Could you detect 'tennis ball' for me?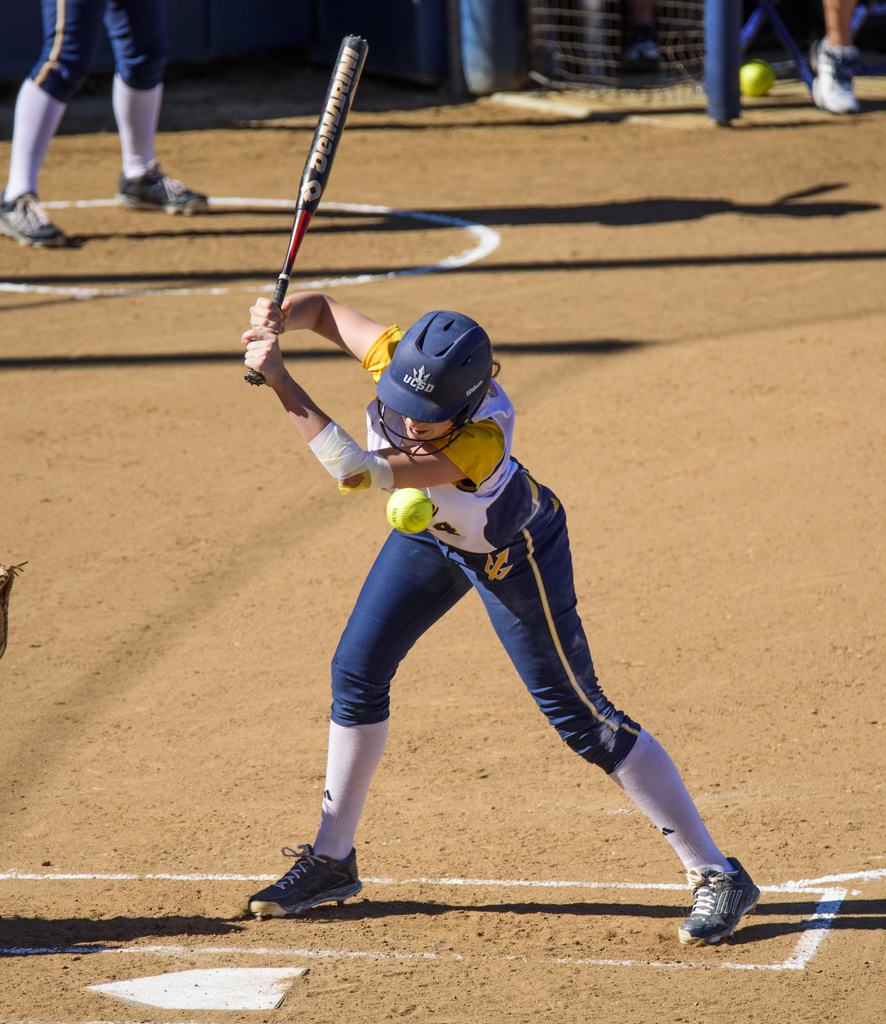
Detection result: x1=386 y1=488 x2=442 y2=548.
